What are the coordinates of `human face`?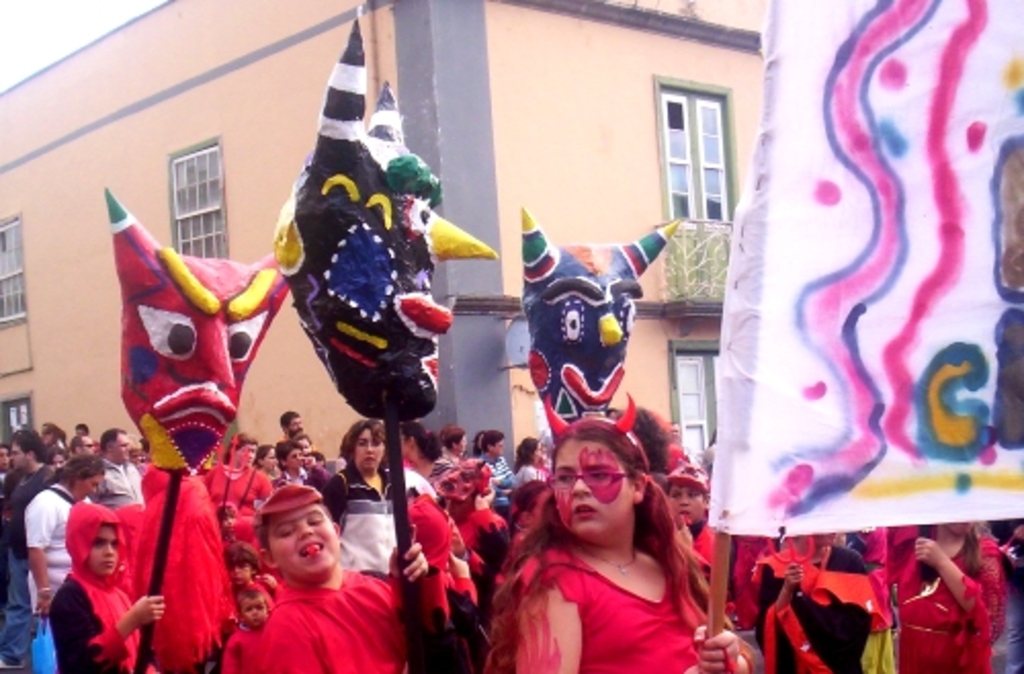
(left=545, top=436, right=639, bottom=533).
